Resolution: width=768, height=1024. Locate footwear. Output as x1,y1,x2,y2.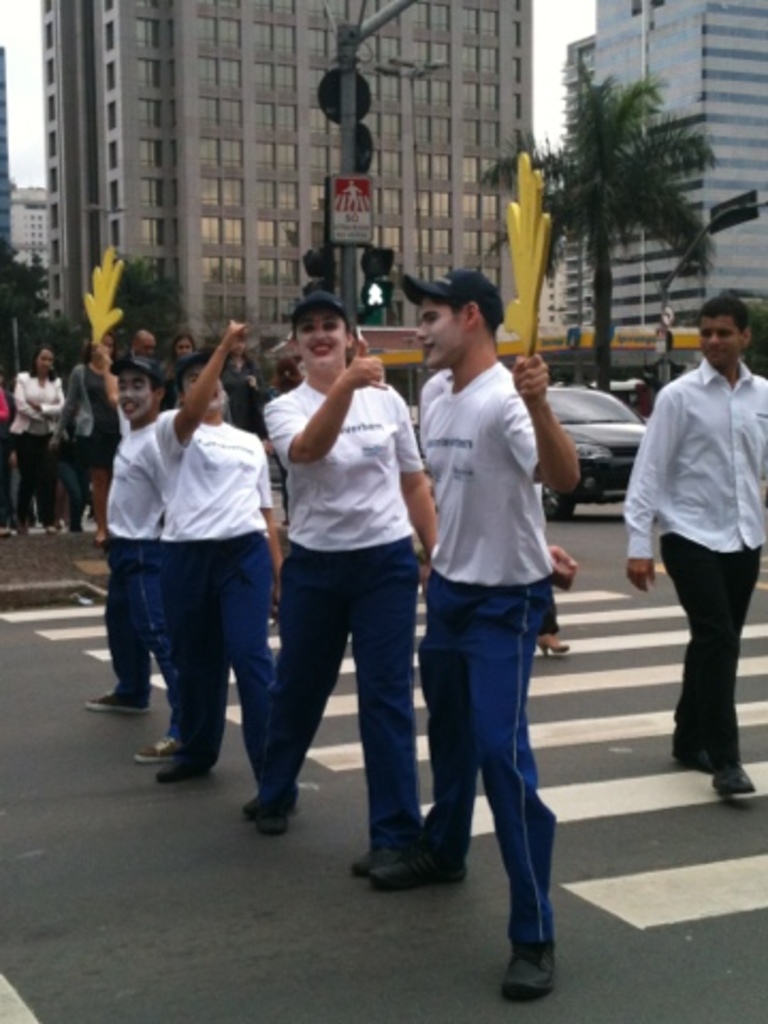
132,725,177,768.
